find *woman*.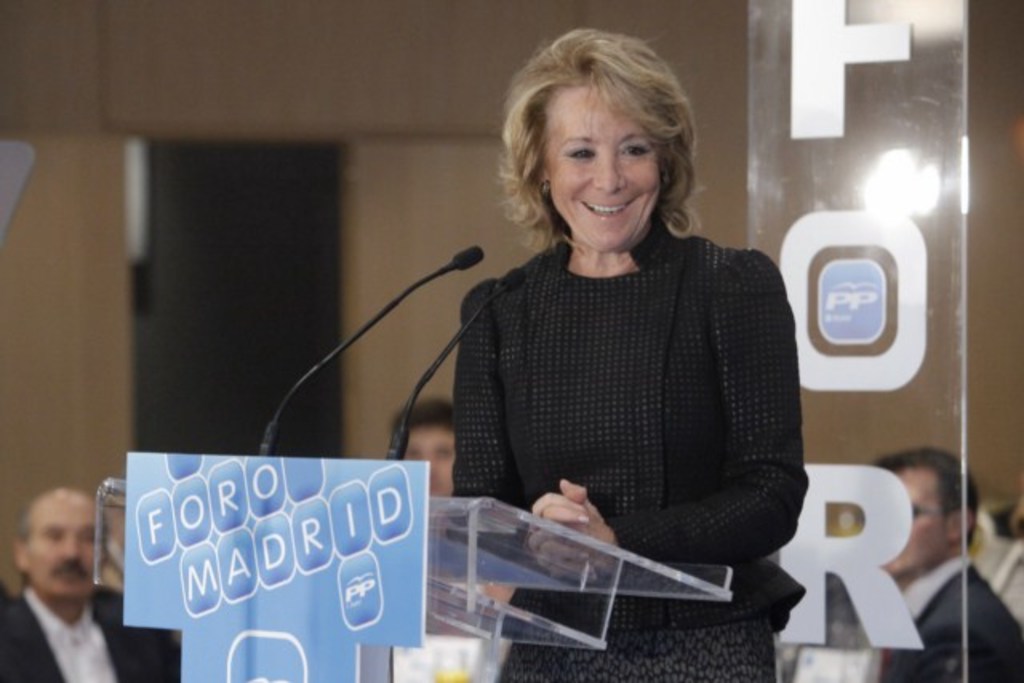
x1=429, y1=24, x2=810, y2=681.
